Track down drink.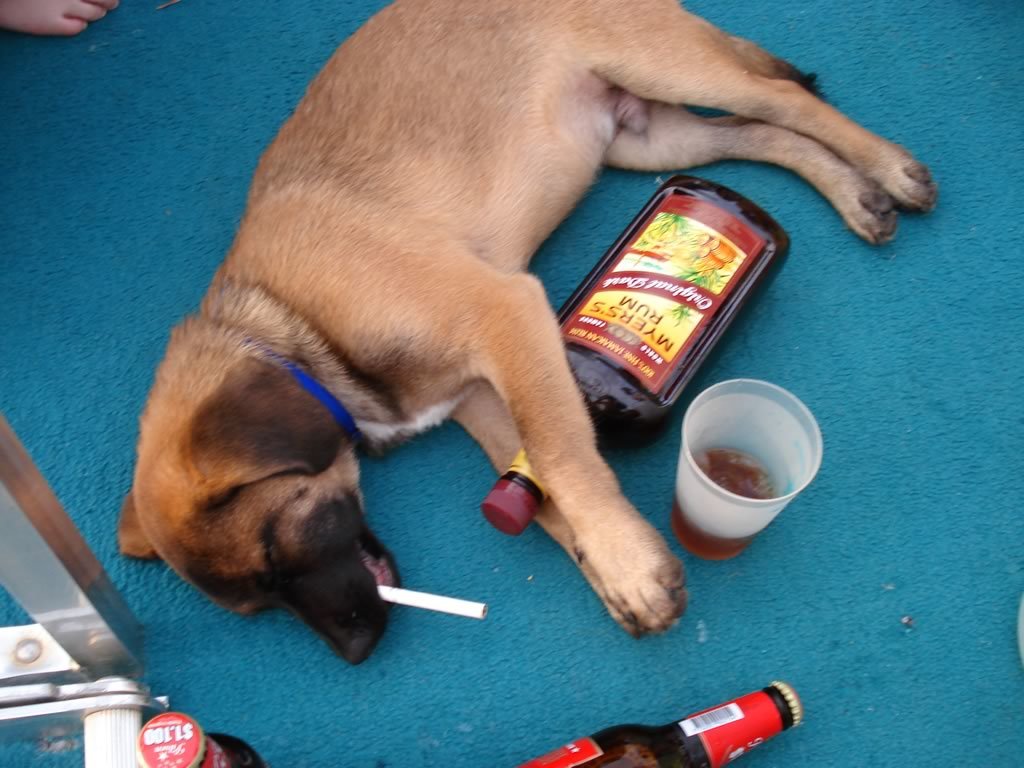
Tracked to <box>134,714,265,767</box>.
